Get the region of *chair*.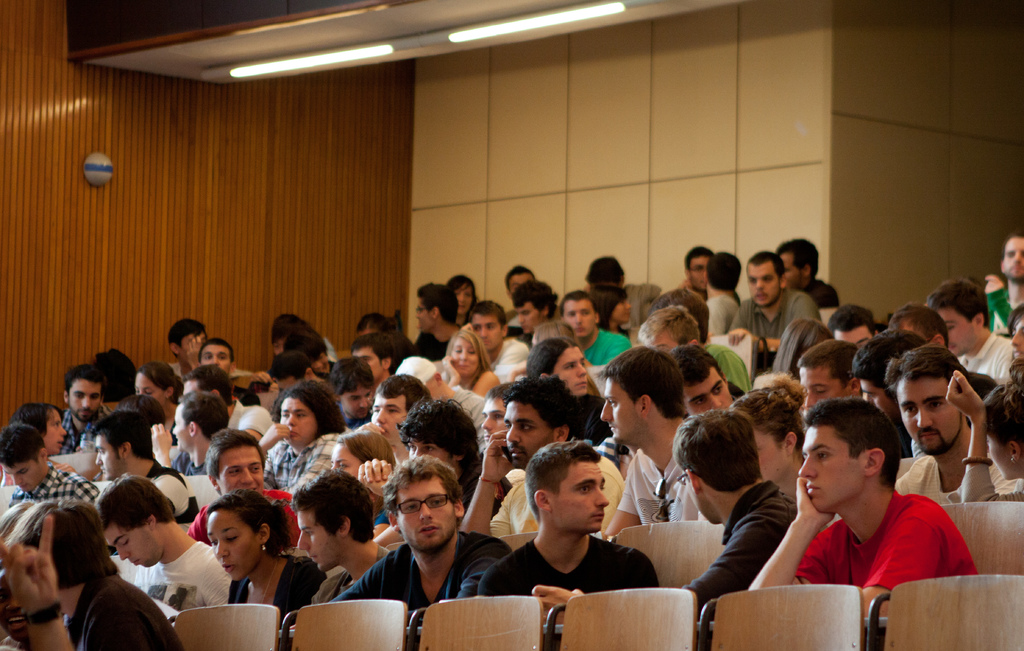
x1=490, y1=527, x2=537, y2=554.
